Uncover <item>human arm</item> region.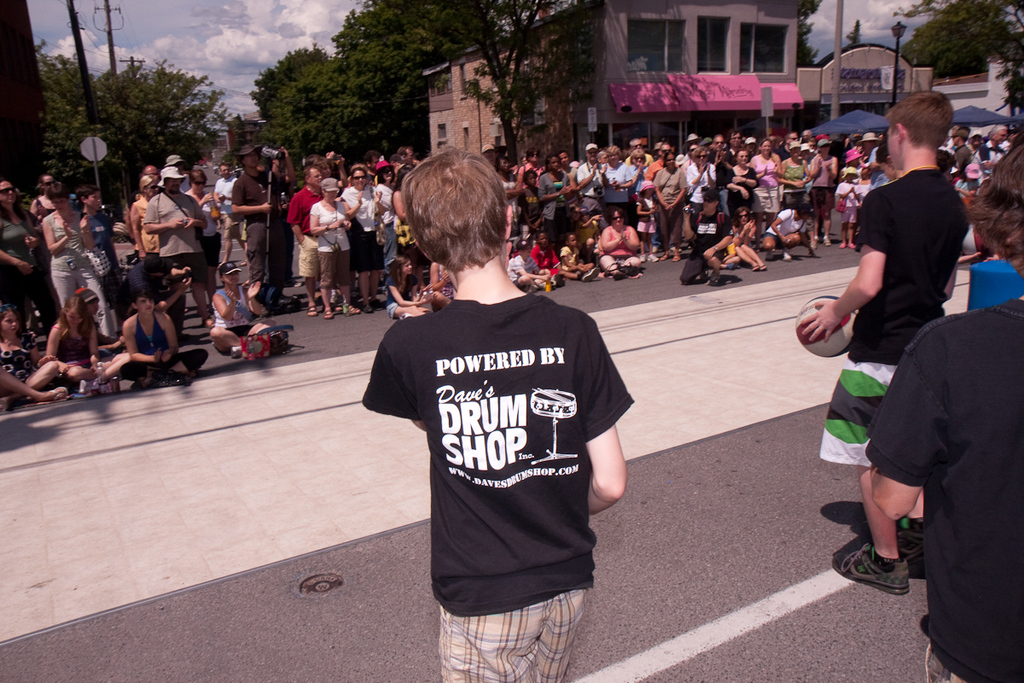
Uncovered: pyautogui.locateOnScreen(147, 198, 196, 235).
